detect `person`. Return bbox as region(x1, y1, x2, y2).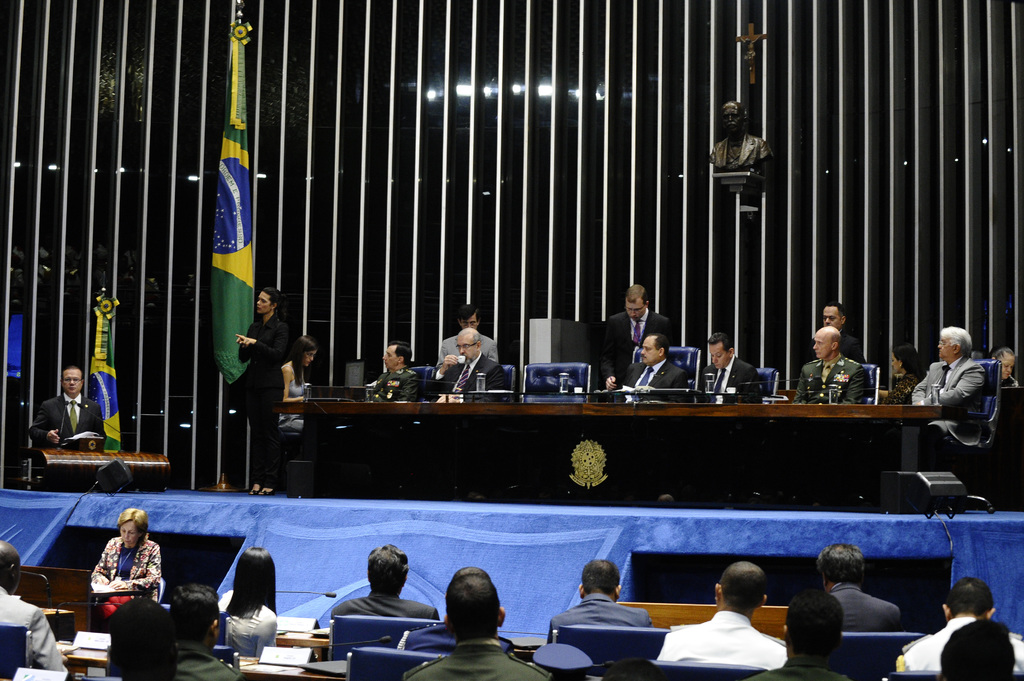
region(898, 581, 1023, 673).
